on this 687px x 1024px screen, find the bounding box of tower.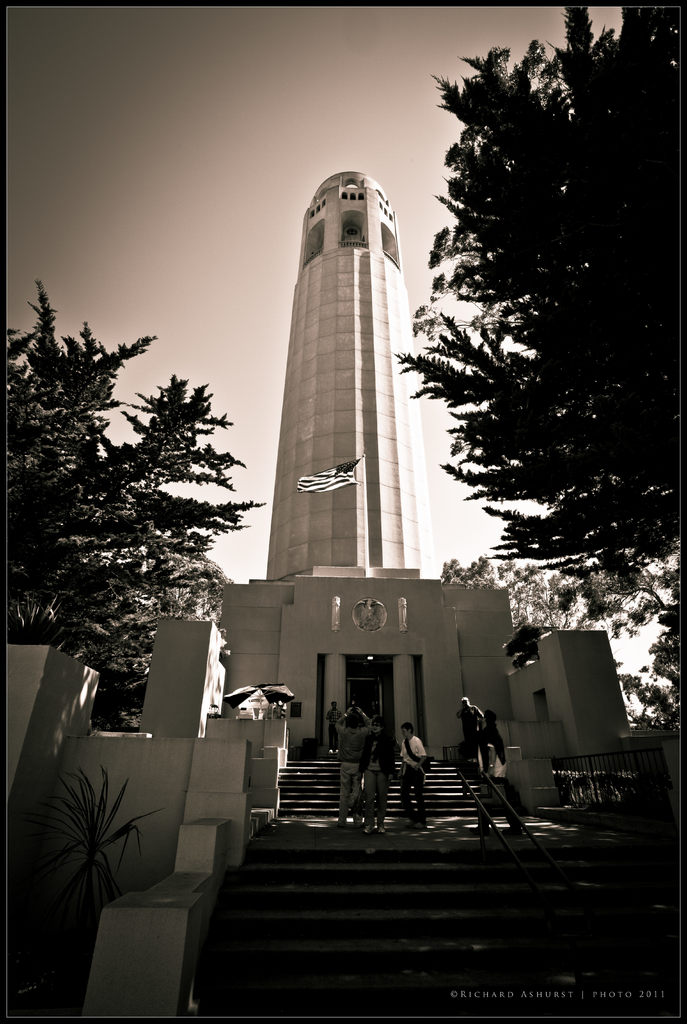
Bounding box: crop(266, 173, 435, 573).
